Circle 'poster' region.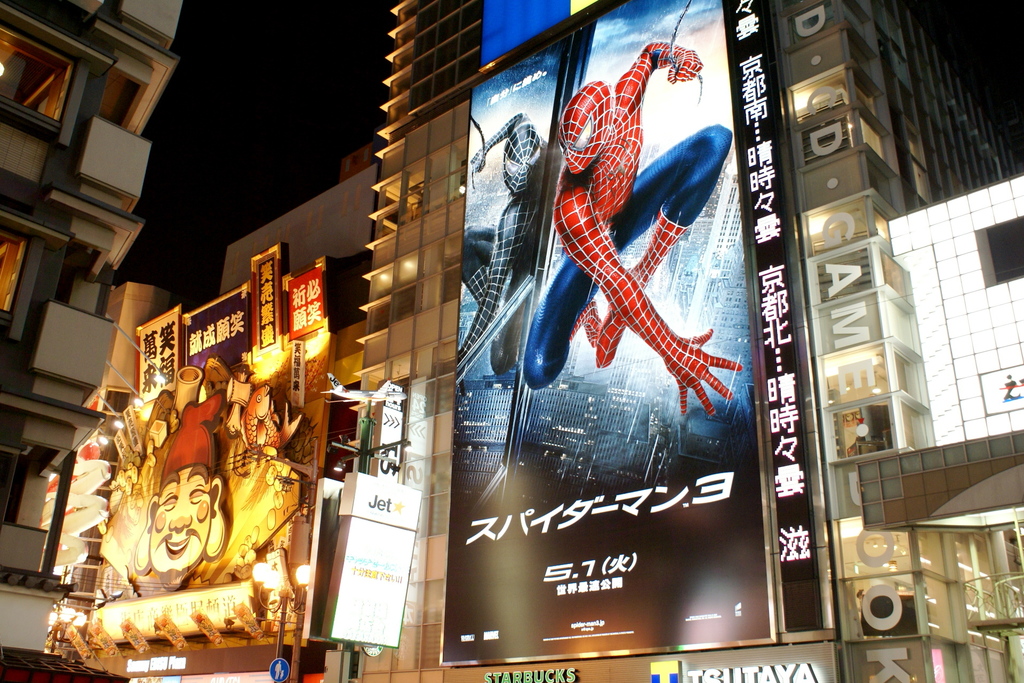
Region: Rect(139, 305, 179, 400).
